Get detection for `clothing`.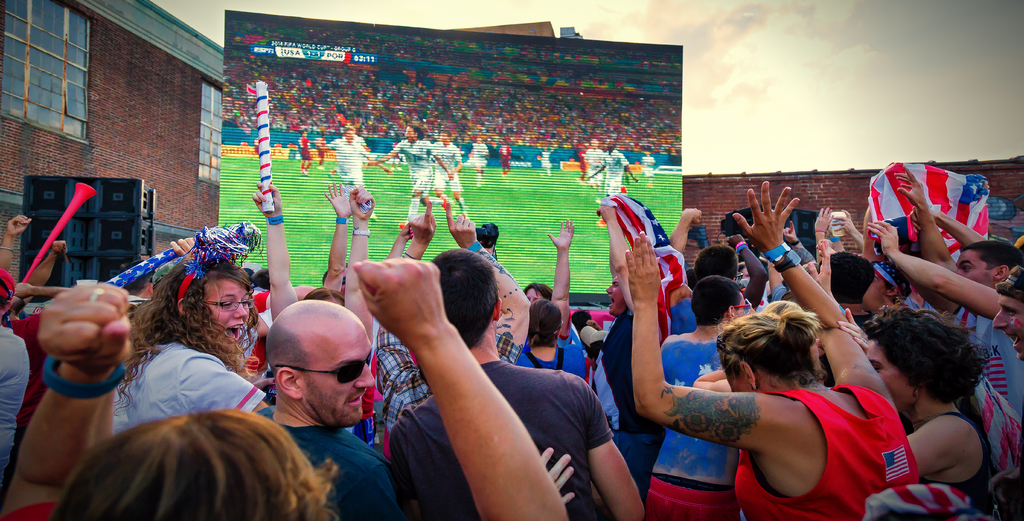
Detection: bbox(113, 341, 254, 433).
